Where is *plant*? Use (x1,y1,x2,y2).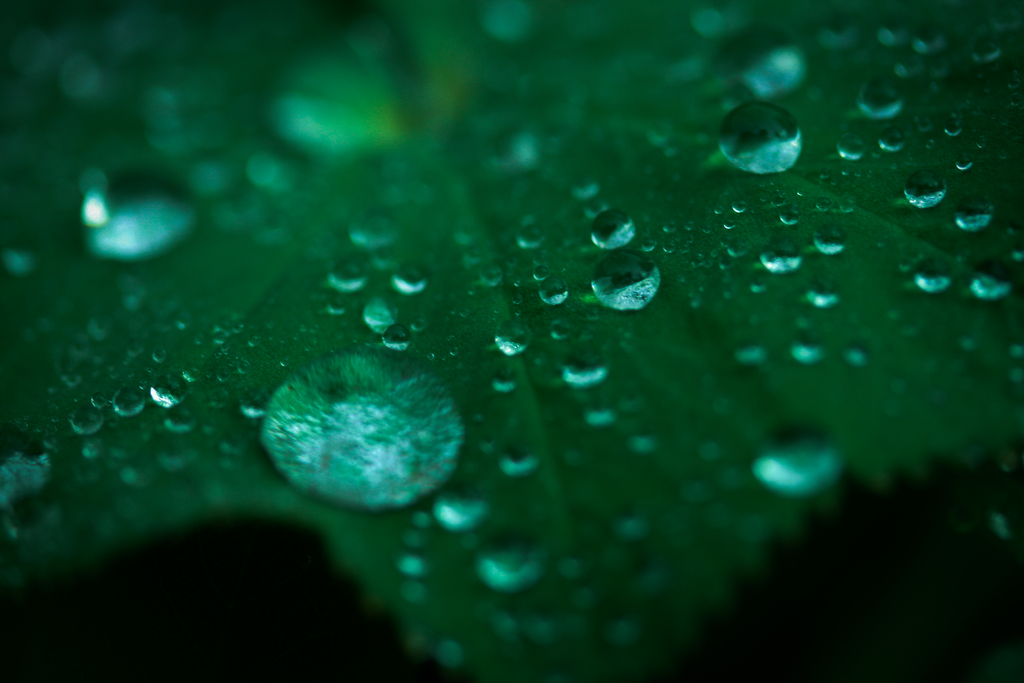
(3,0,1018,682).
